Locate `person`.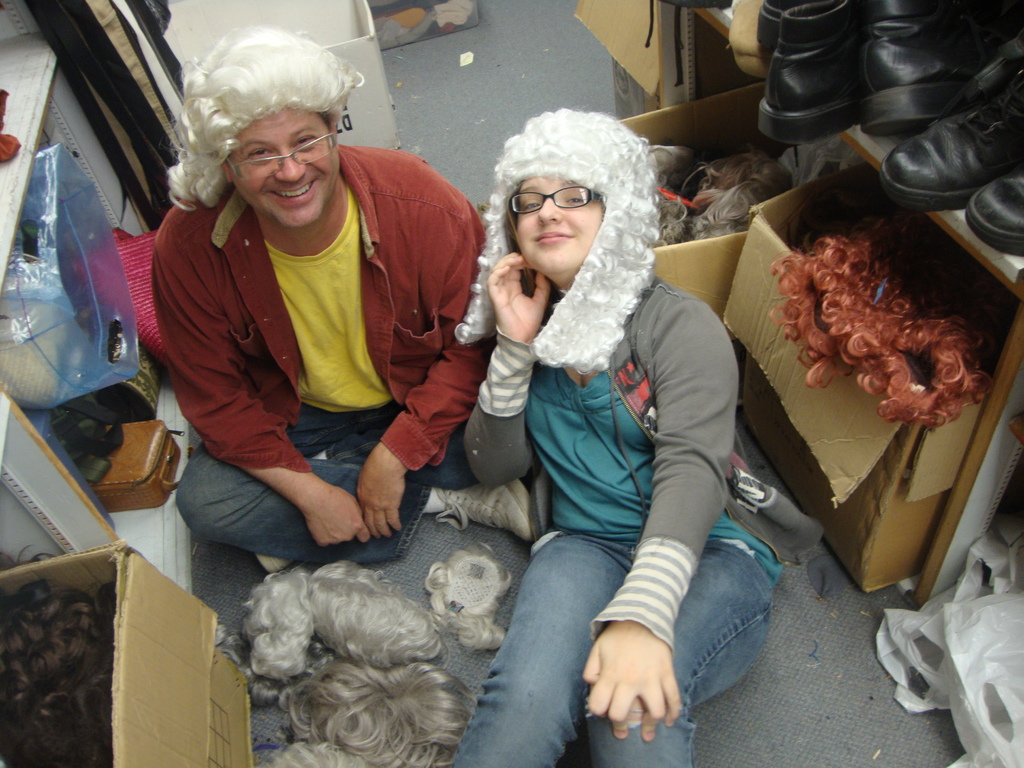
Bounding box: {"left": 139, "top": 22, "right": 483, "bottom": 628}.
